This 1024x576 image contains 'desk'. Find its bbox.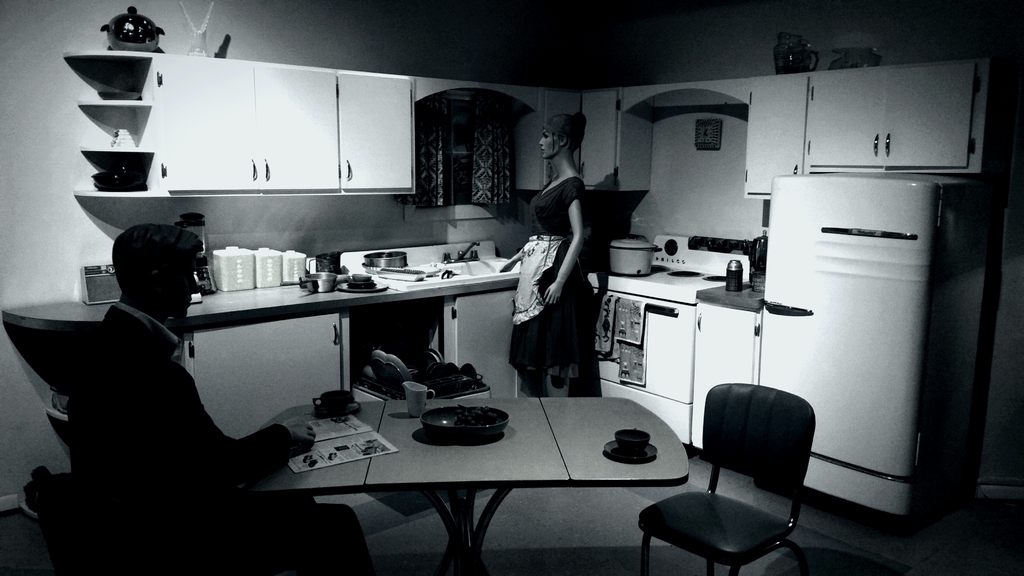
left=255, top=398, right=687, bottom=571.
